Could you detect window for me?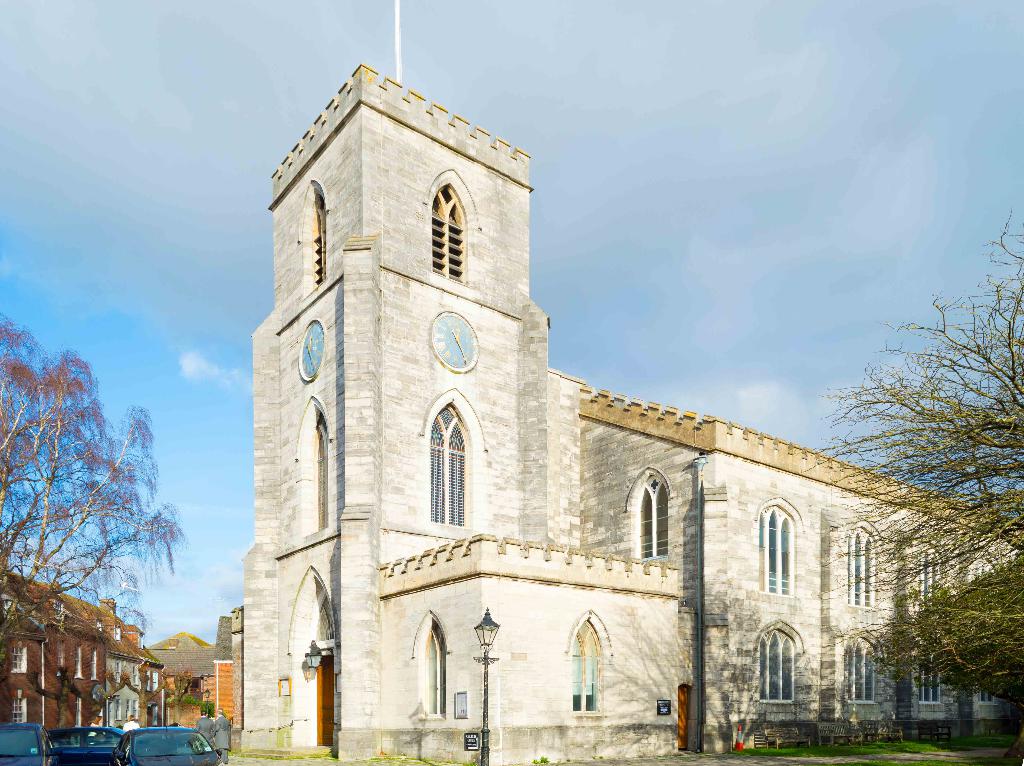
Detection result: [916,543,944,610].
